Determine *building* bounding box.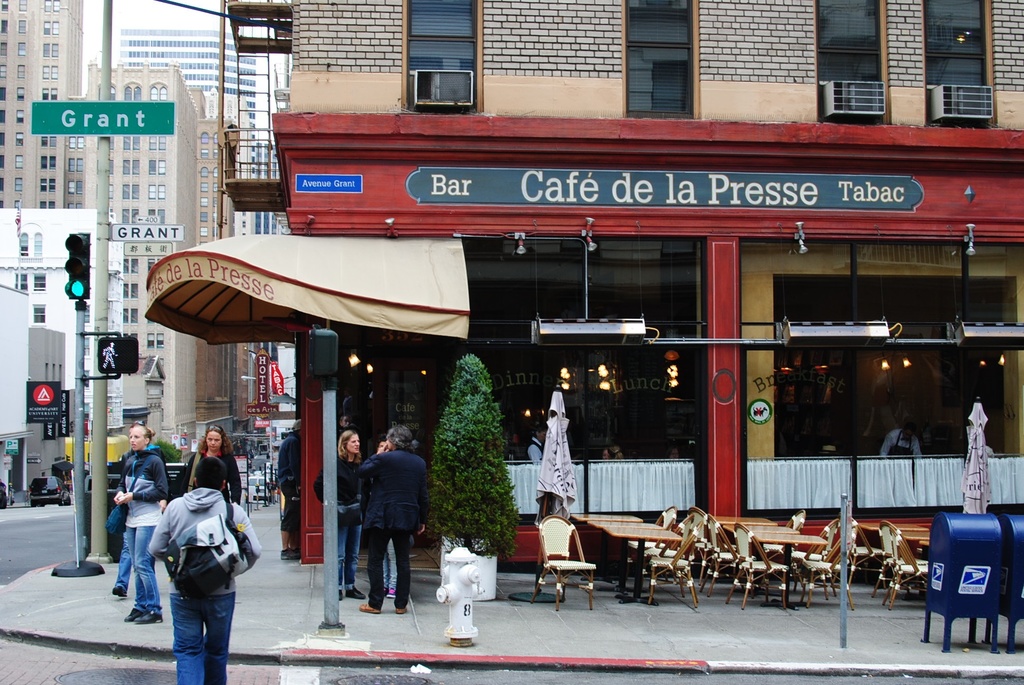
Determined: locate(220, 0, 1023, 569).
